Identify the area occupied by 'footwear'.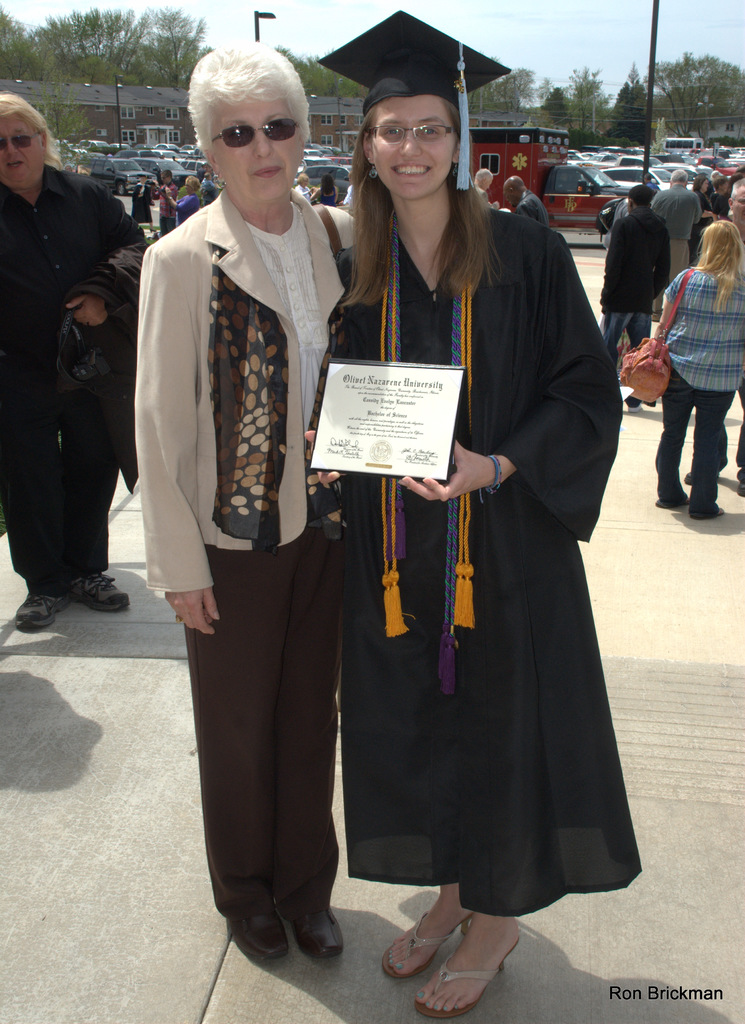
Area: 414:924:519:1020.
